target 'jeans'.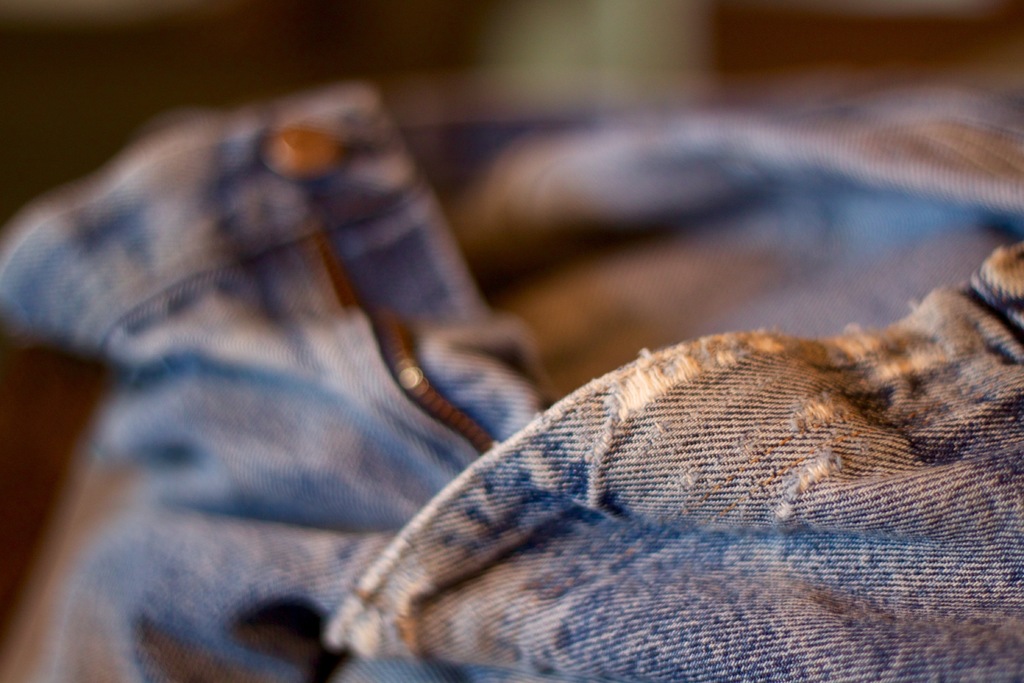
Target region: select_region(0, 67, 1023, 682).
